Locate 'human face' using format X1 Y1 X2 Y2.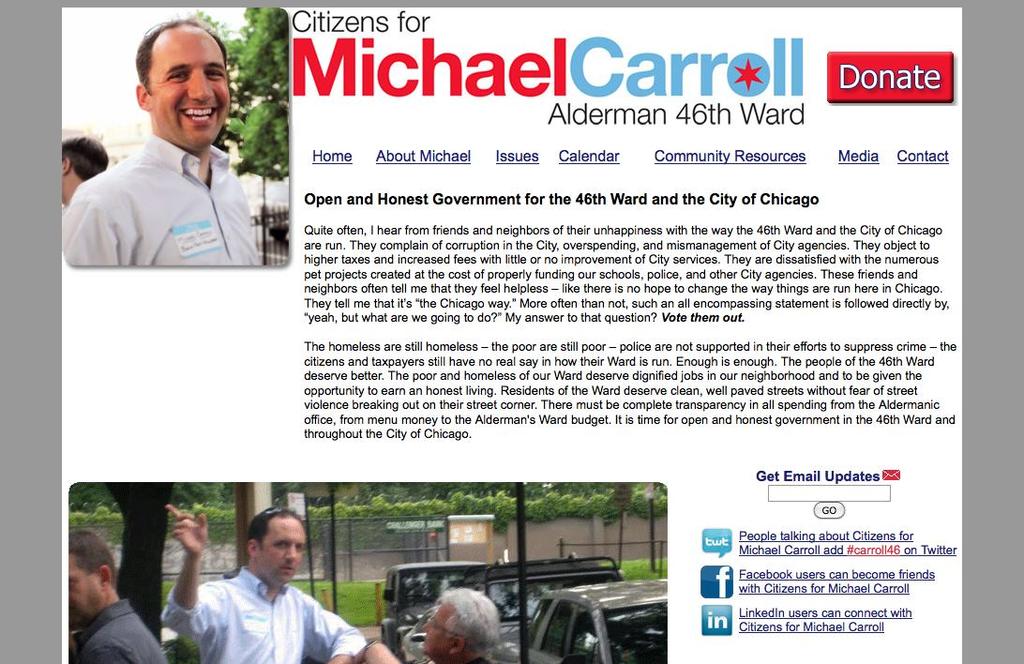
258 518 305 582.
